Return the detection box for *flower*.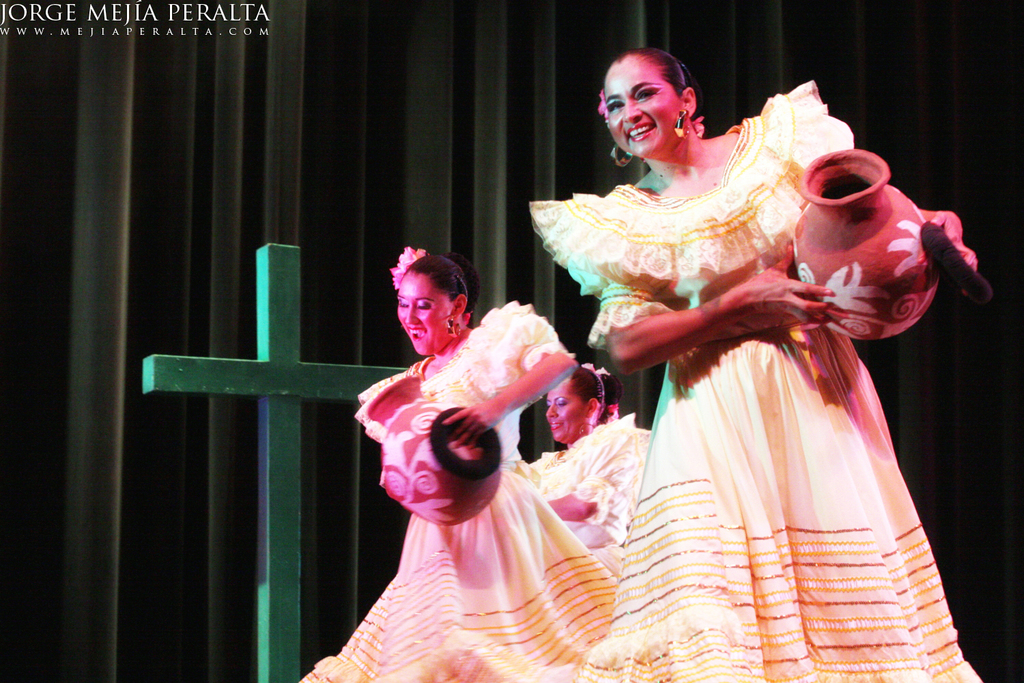
x1=598, y1=90, x2=612, y2=115.
